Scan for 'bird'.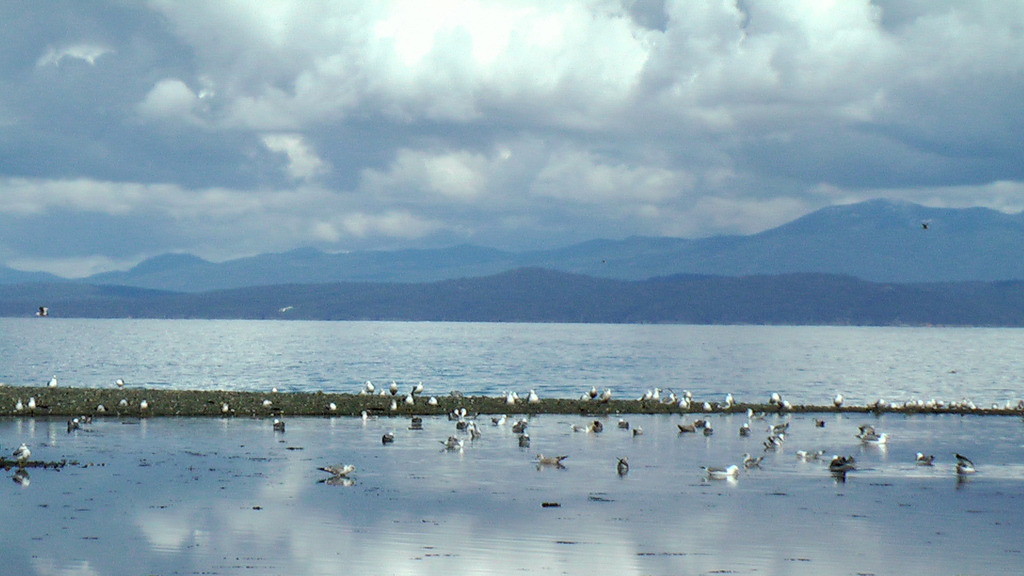
Scan result: x1=613 y1=451 x2=637 y2=479.
